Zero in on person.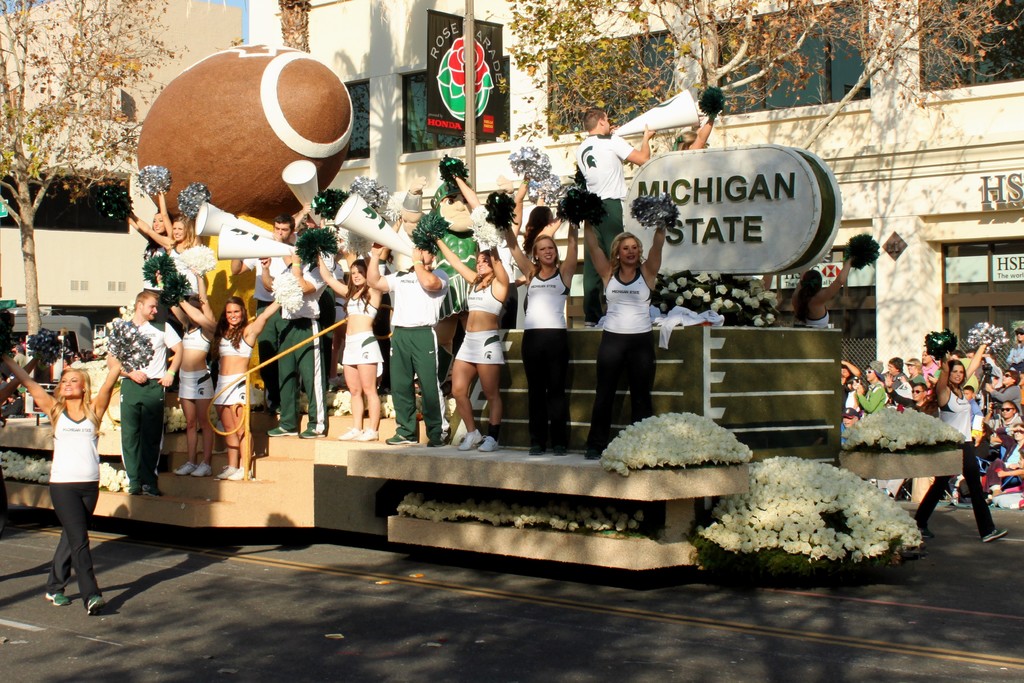
Zeroed in: (672,113,716,152).
